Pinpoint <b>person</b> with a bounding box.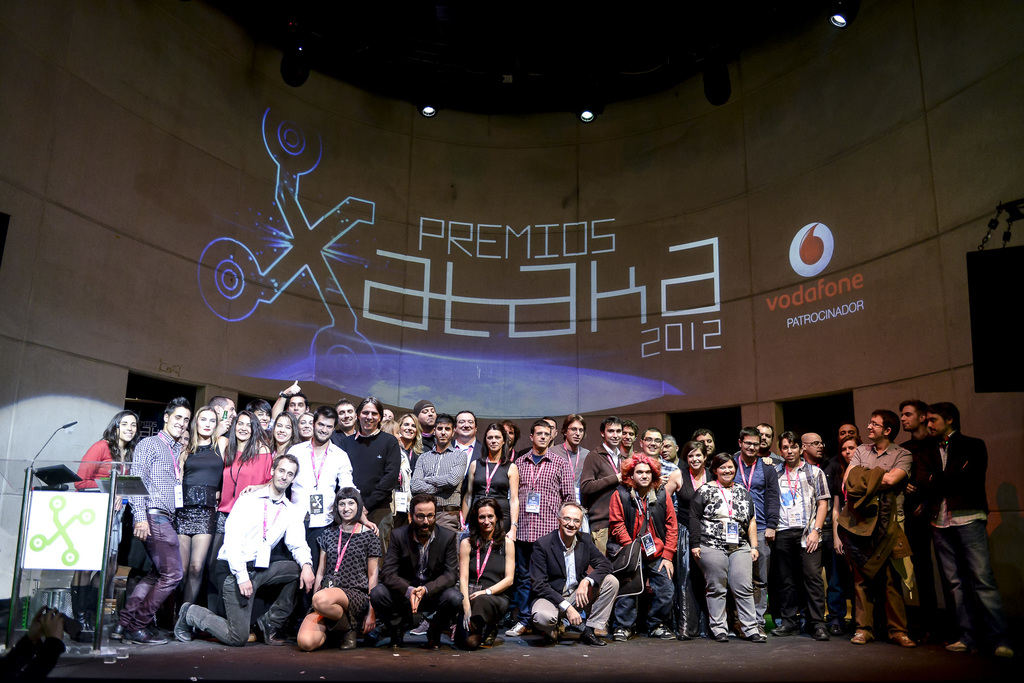
690:454:766:643.
